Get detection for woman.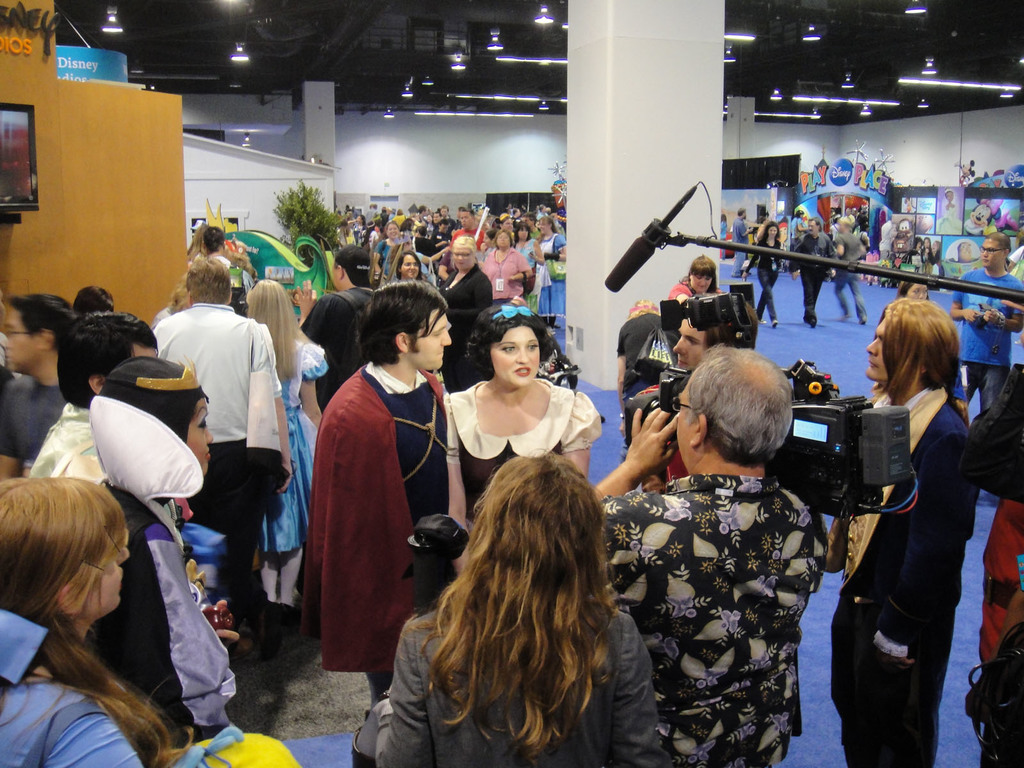
Detection: 737:217:792:331.
